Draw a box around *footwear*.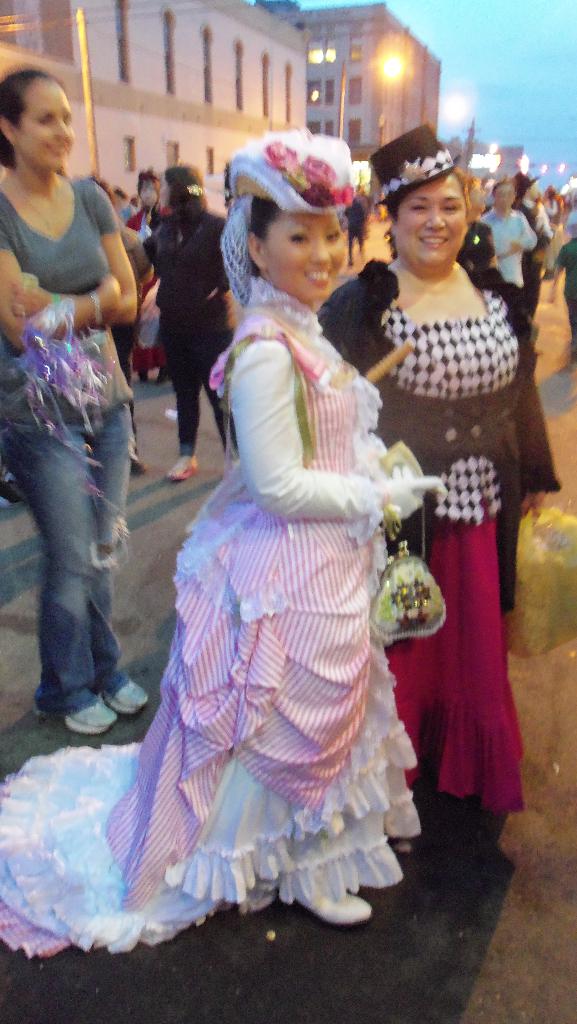
locate(167, 454, 200, 485).
